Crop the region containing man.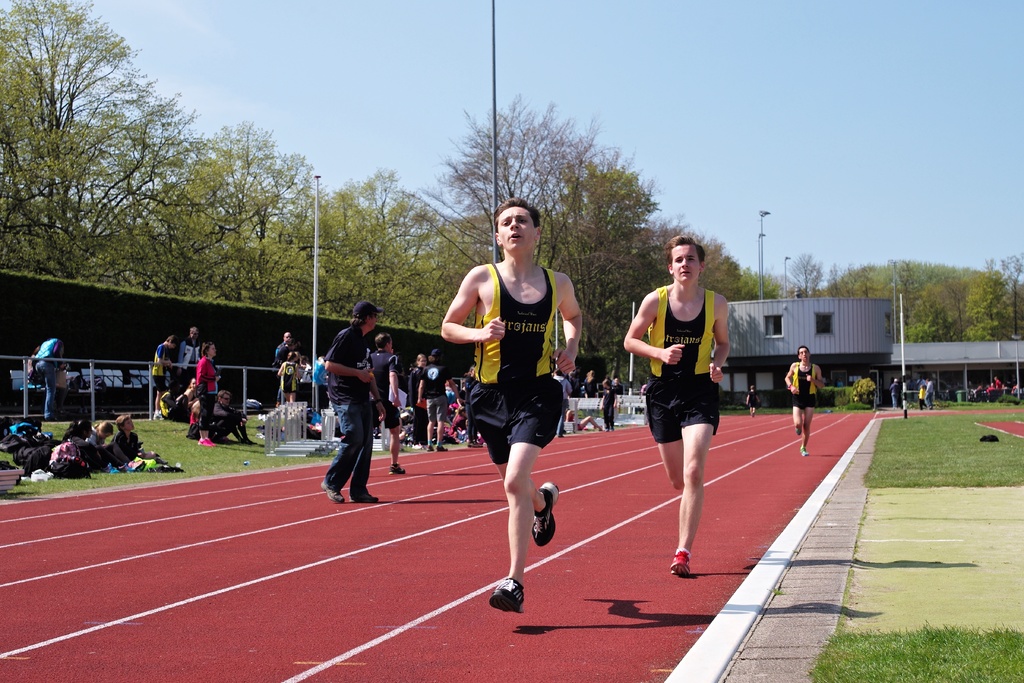
Crop region: [275,330,294,363].
